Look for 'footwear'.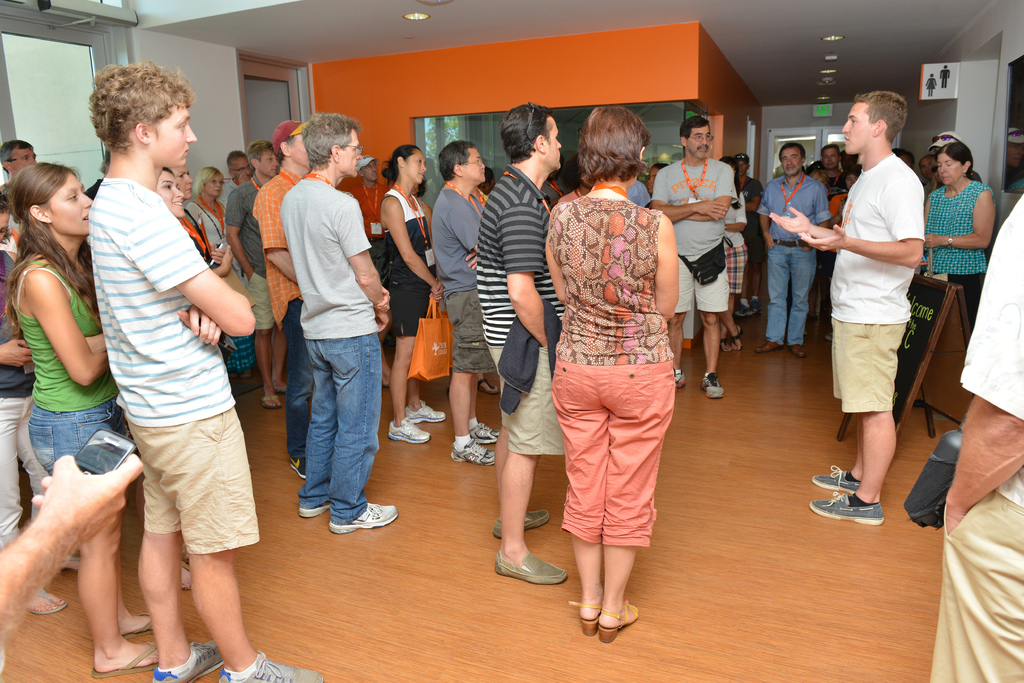
Found: (403, 402, 452, 421).
